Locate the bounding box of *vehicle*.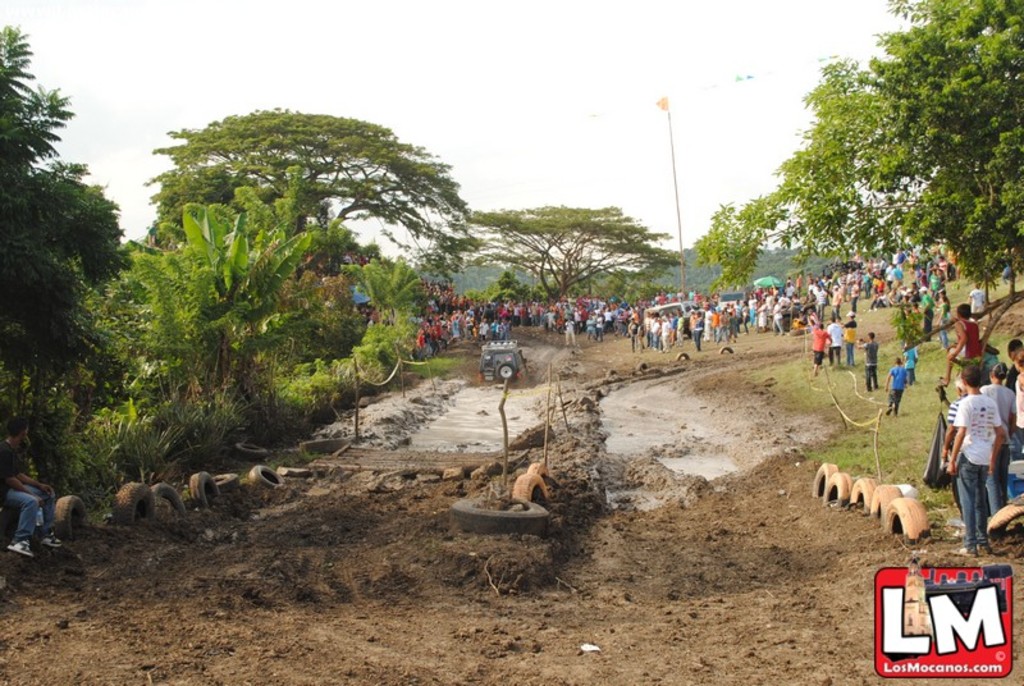
Bounding box: x1=451 y1=329 x2=531 y2=394.
